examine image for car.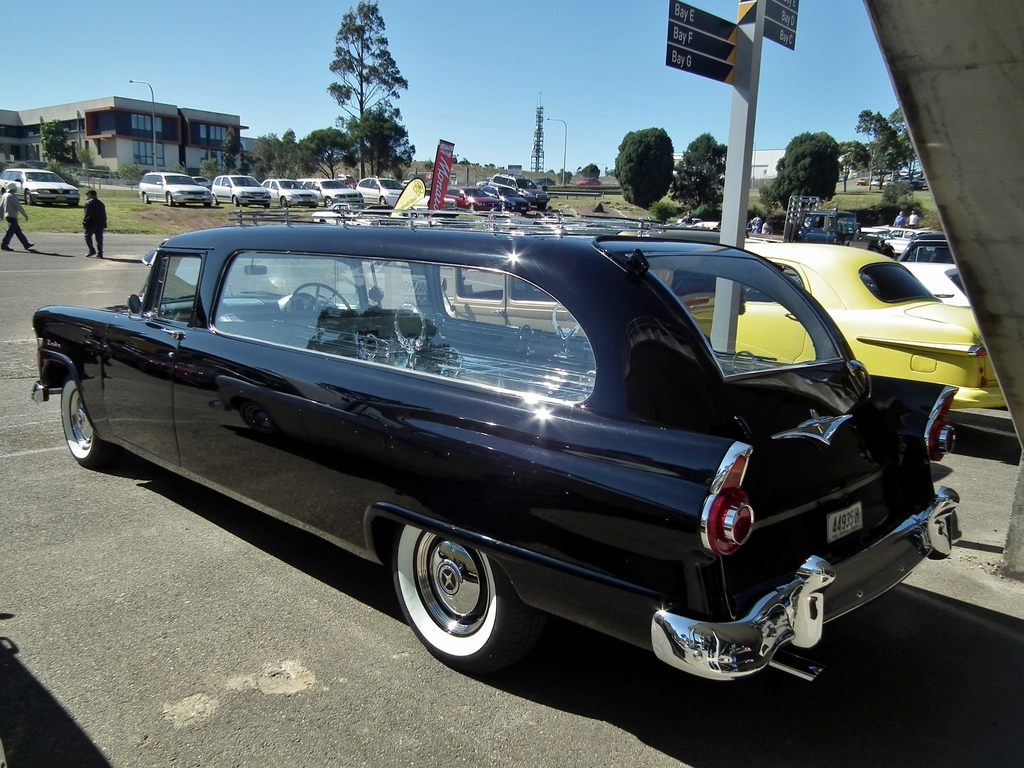
Examination result: 209/171/272/209.
